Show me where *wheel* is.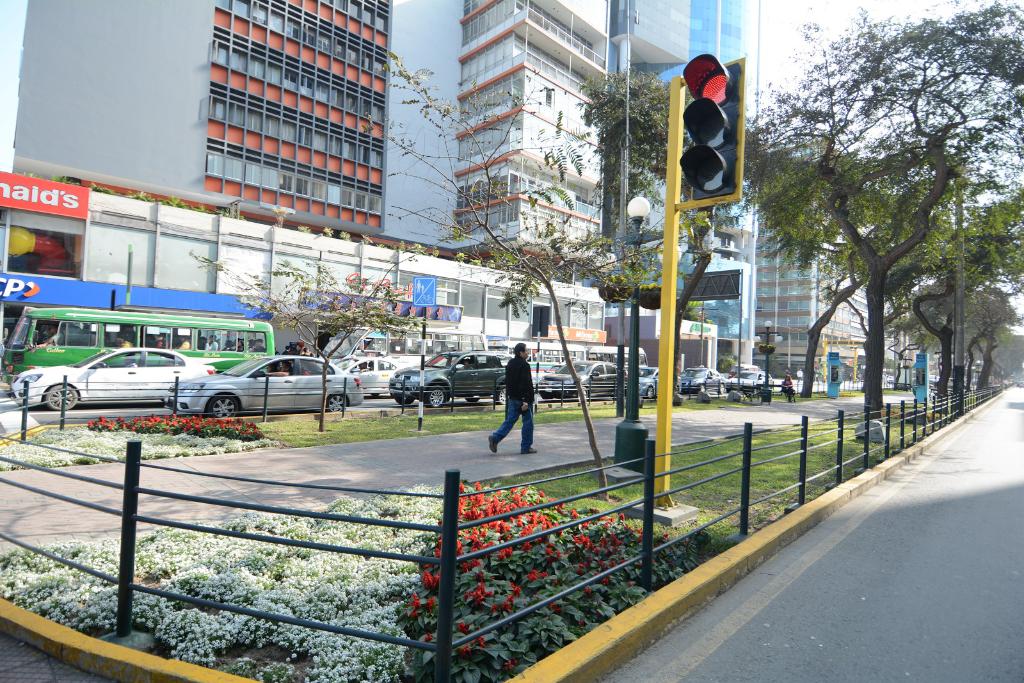
*wheel* is at (left=209, top=391, right=232, bottom=429).
